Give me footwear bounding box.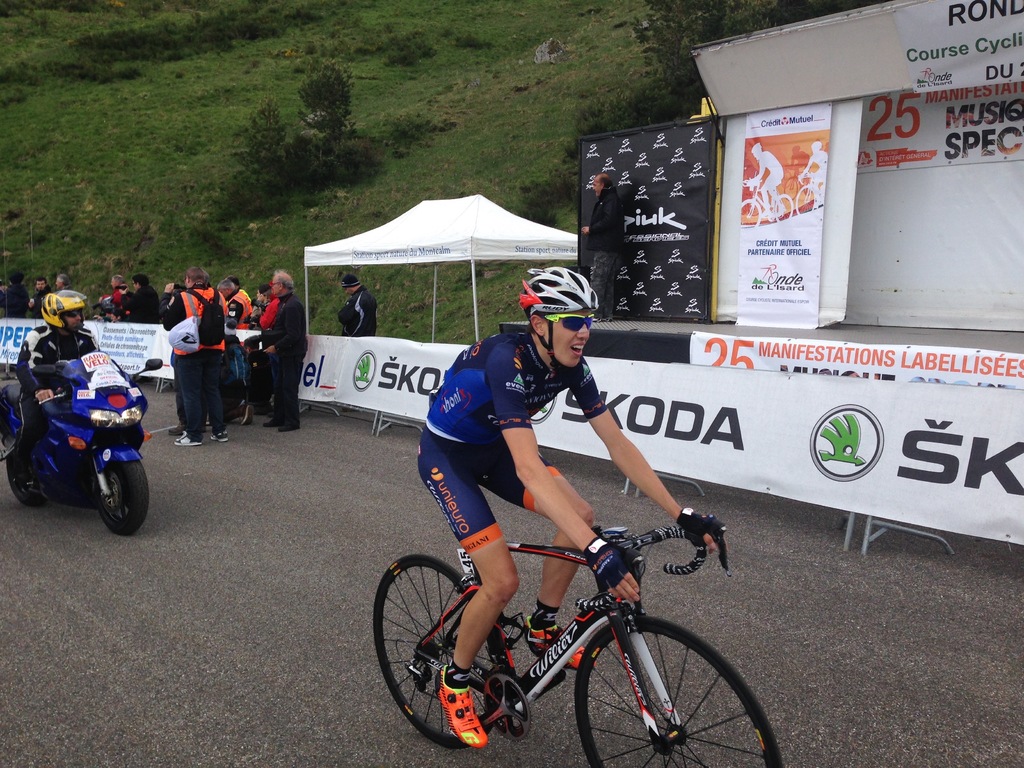
l=266, t=419, r=292, b=430.
